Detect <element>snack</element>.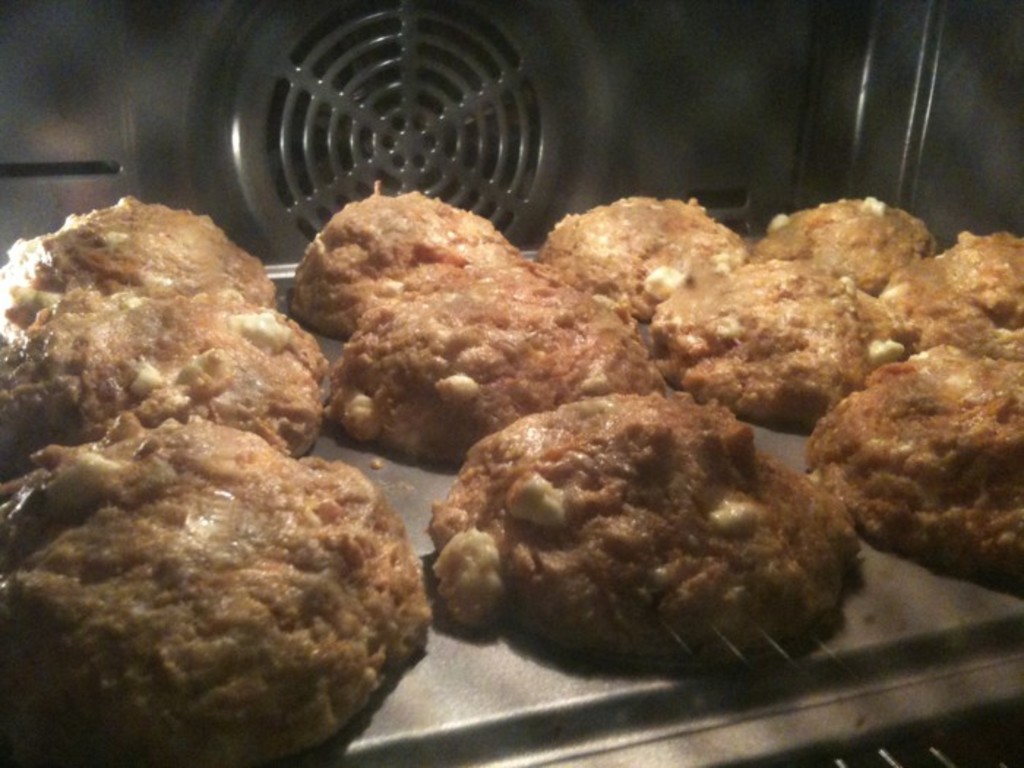
Detected at 648:274:888:432.
